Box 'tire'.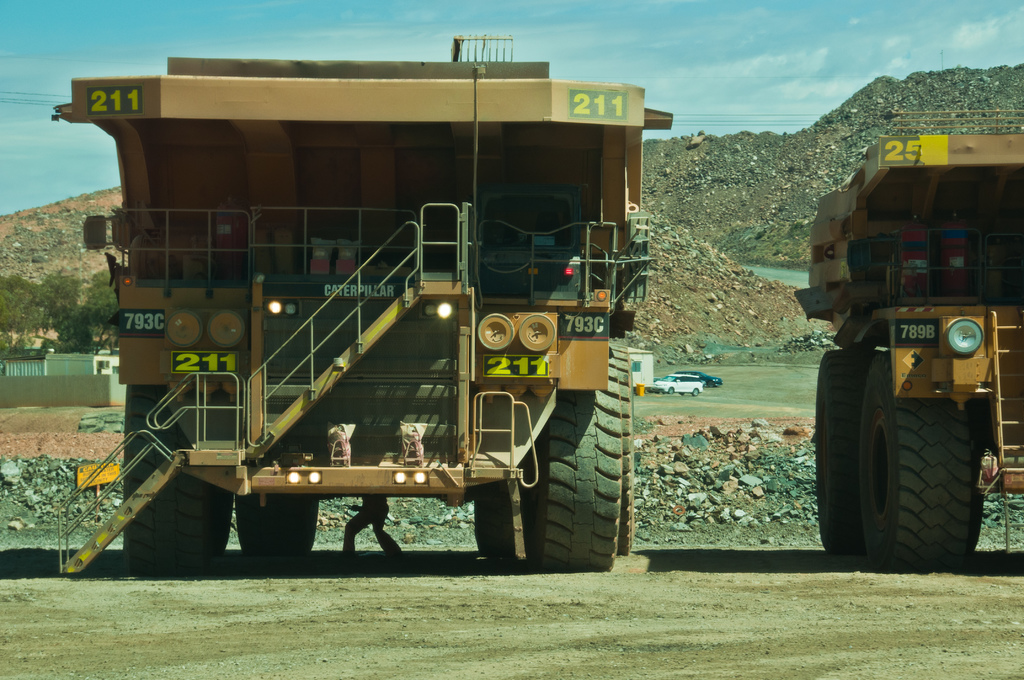
{"left": 620, "top": 425, "right": 636, "bottom": 551}.
